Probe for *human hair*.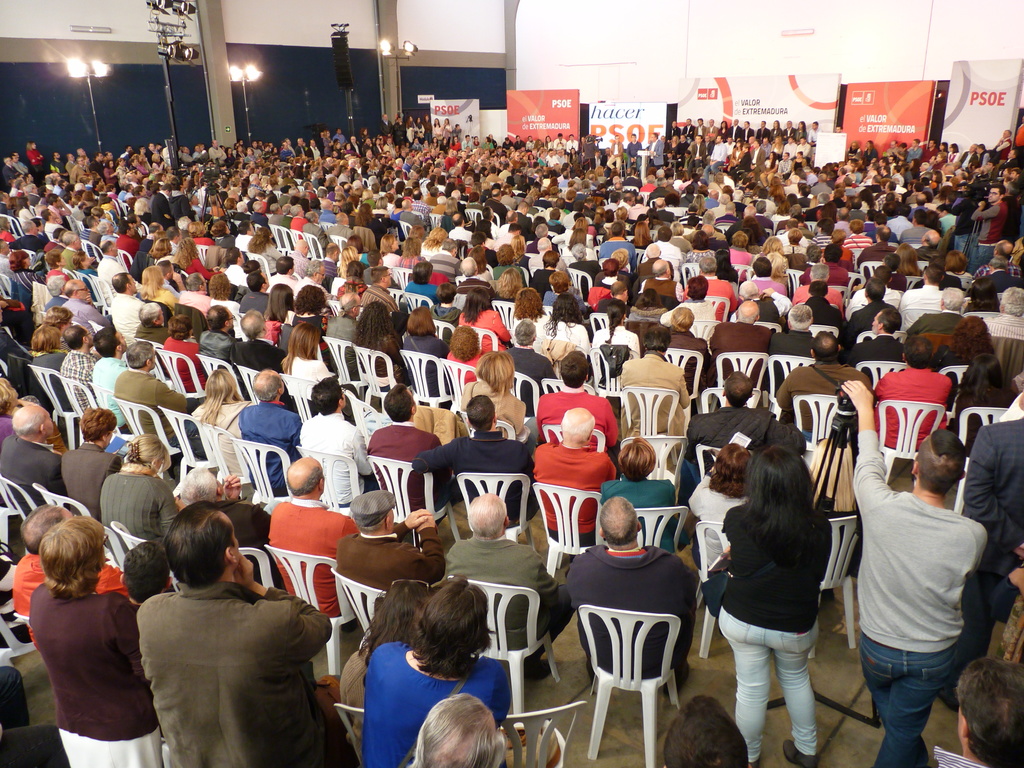
Probe result: region(348, 235, 361, 252).
